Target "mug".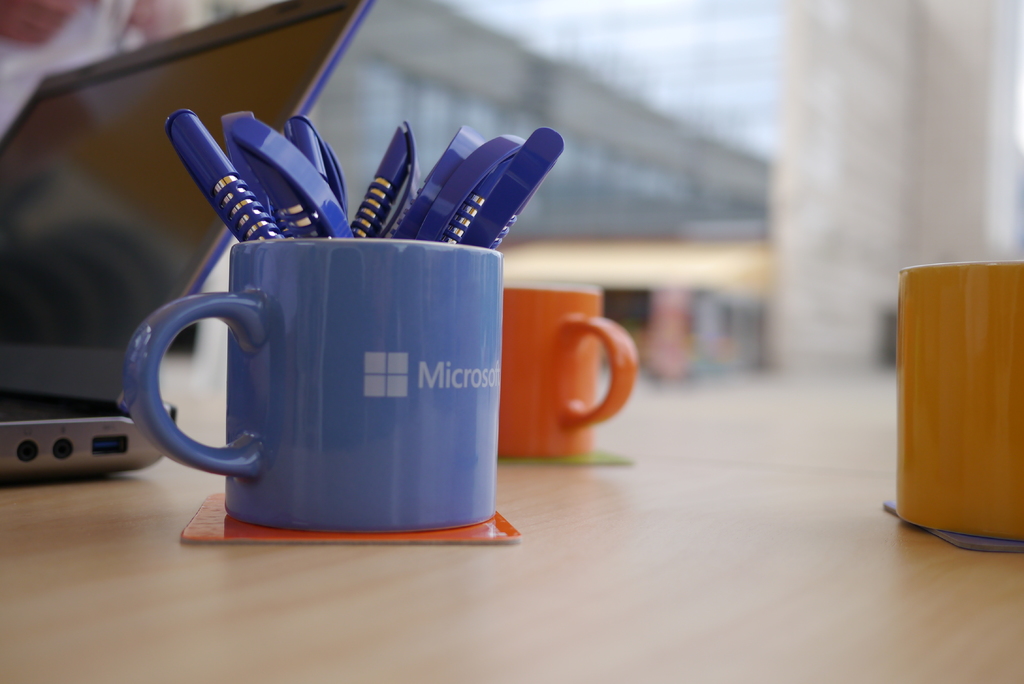
Target region: [896,263,1023,533].
